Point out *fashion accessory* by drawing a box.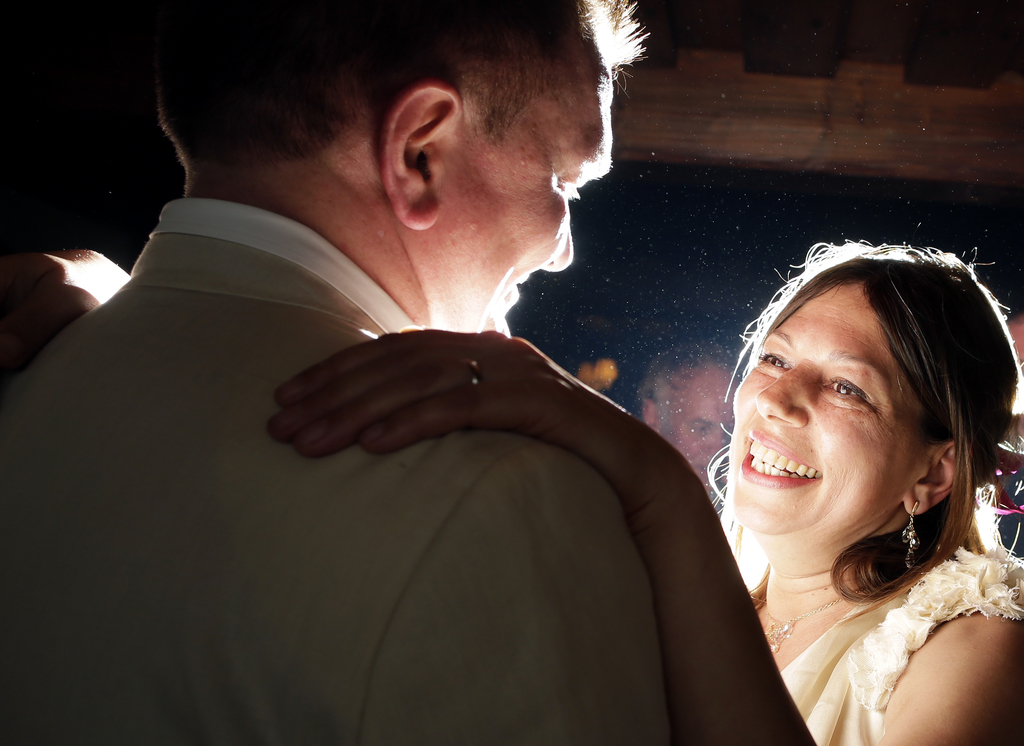
bbox=(762, 574, 901, 656).
